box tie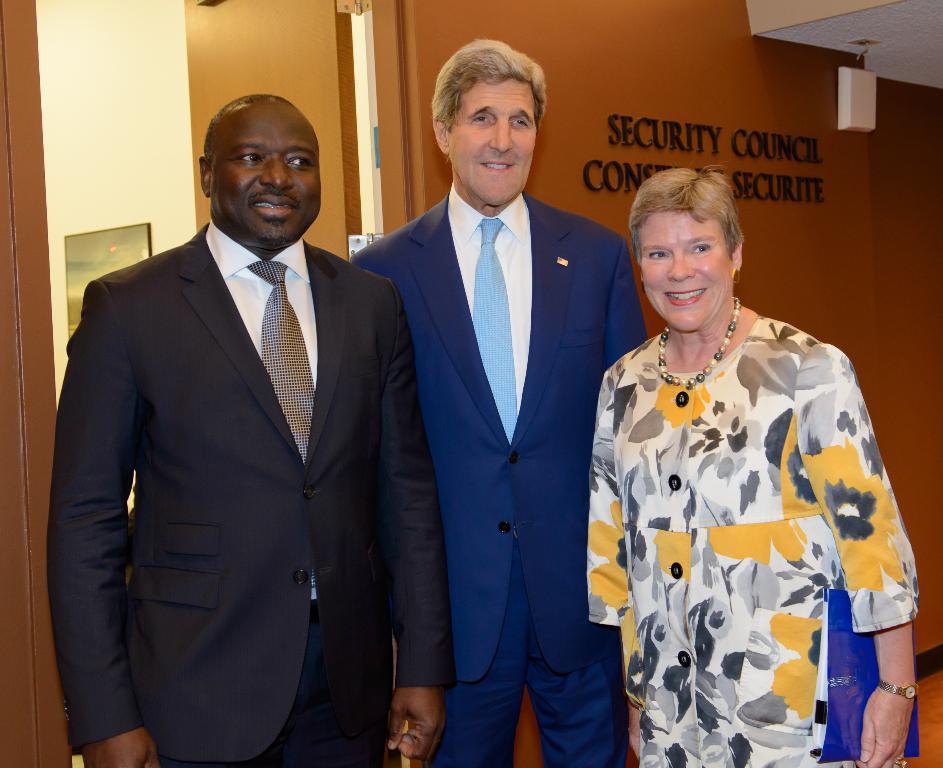
(x1=248, y1=260, x2=318, y2=468)
